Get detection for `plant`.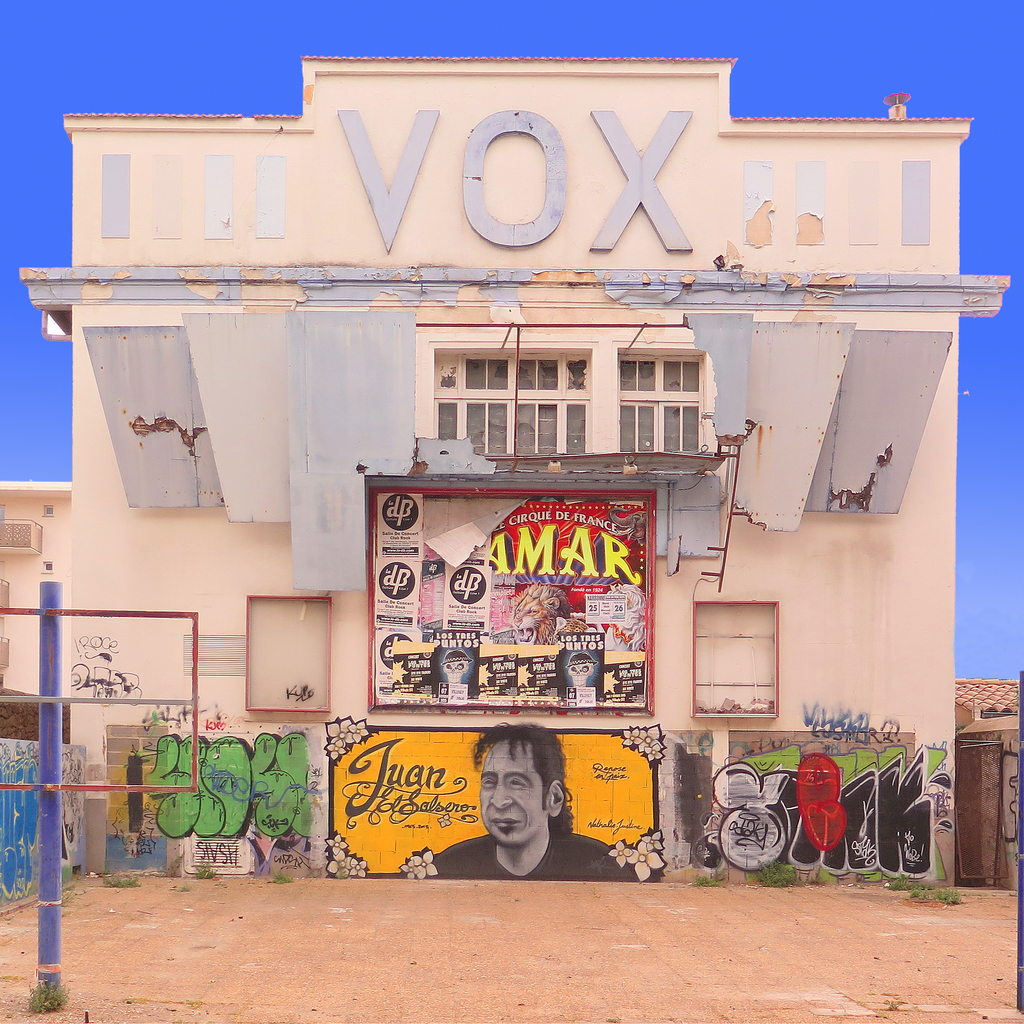
Detection: x1=276 y1=872 x2=295 y2=890.
